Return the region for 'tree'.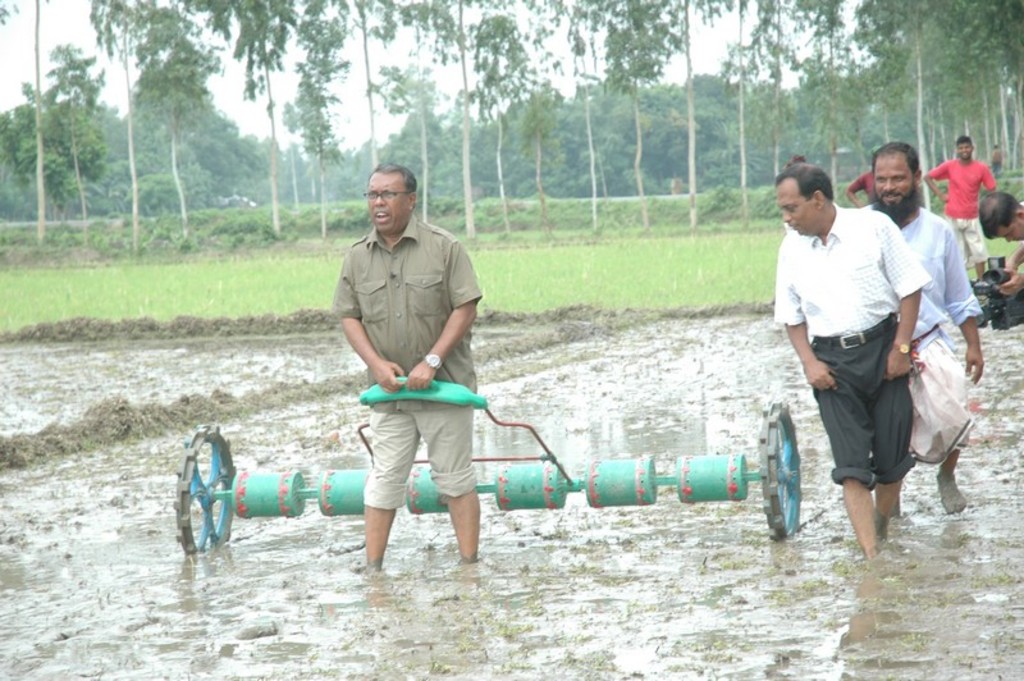
(x1=337, y1=0, x2=410, y2=165).
